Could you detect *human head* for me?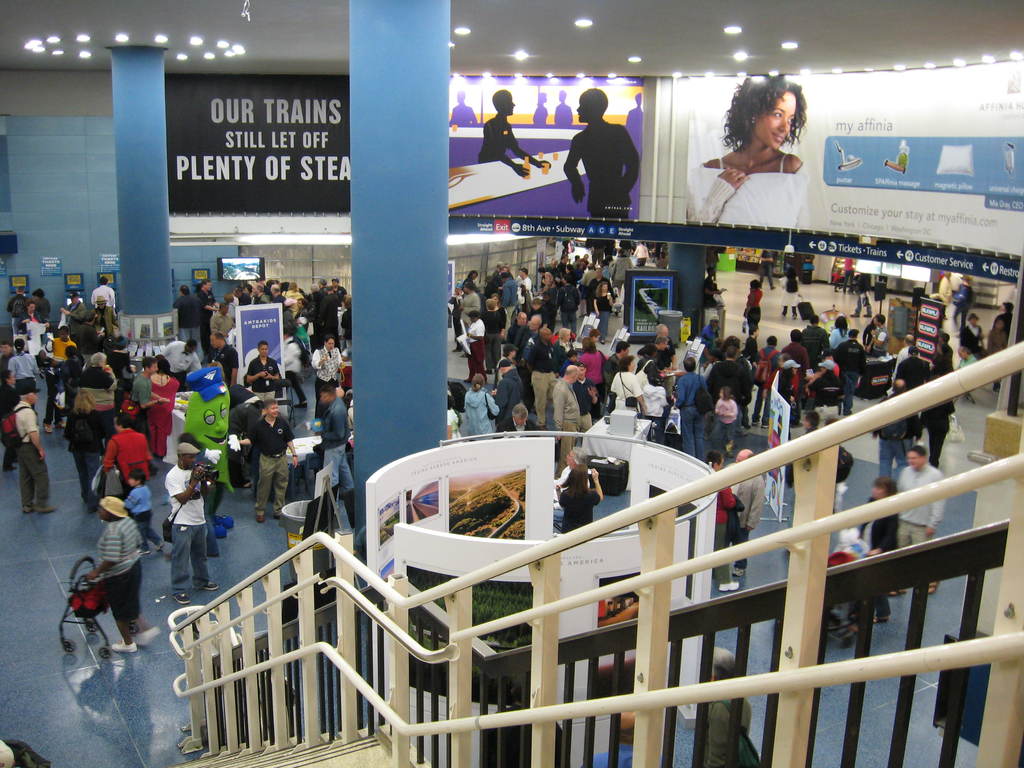
Detection result: 906 444 931 470.
